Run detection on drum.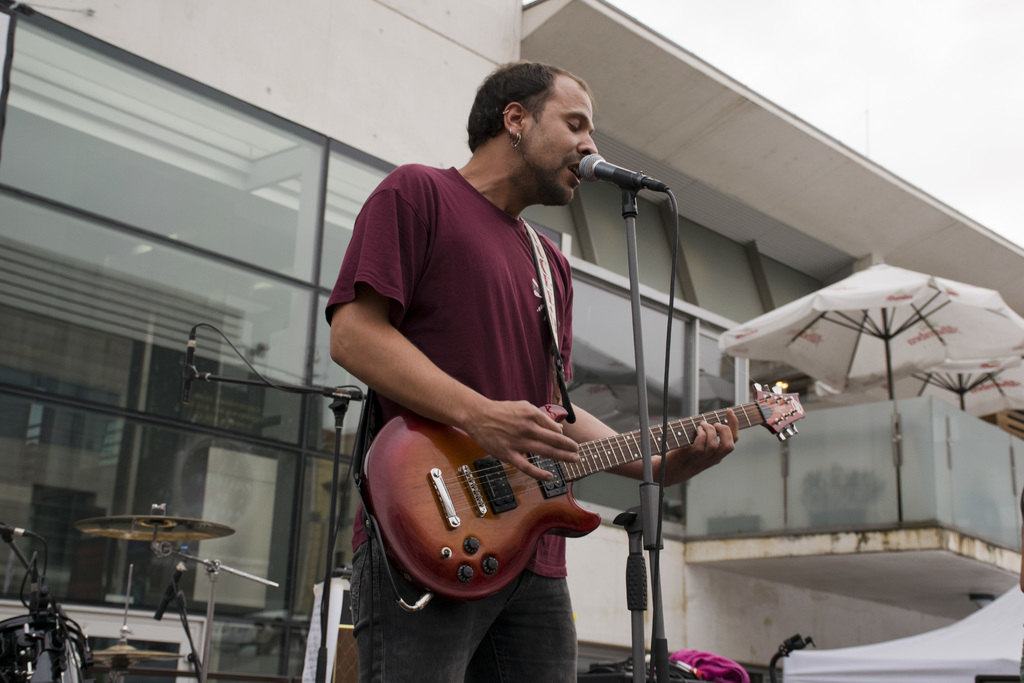
Result: Rect(35, 507, 251, 638).
